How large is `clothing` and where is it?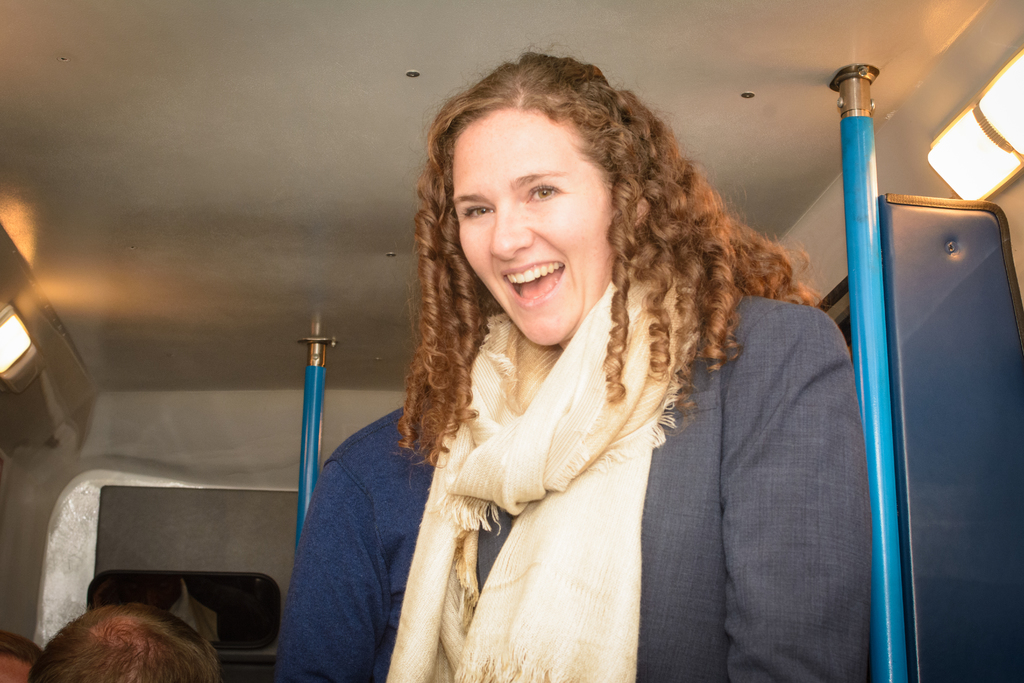
Bounding box: box(379, 173, 815, 671).
